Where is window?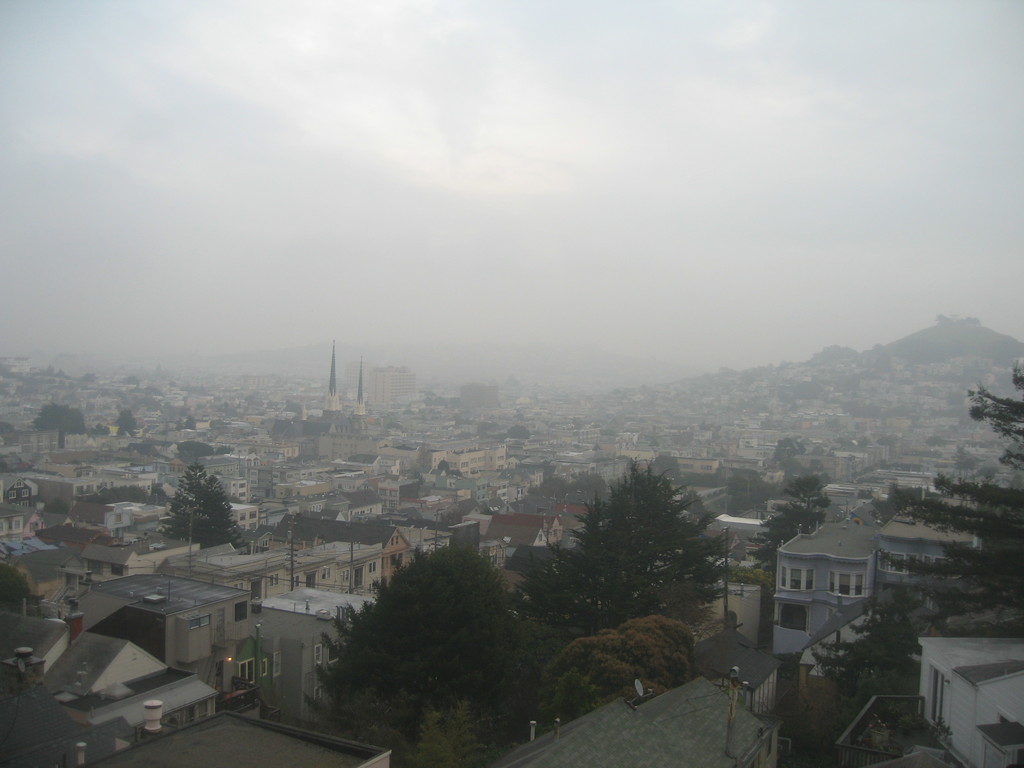
select_region(779, 566, 816, 591).
